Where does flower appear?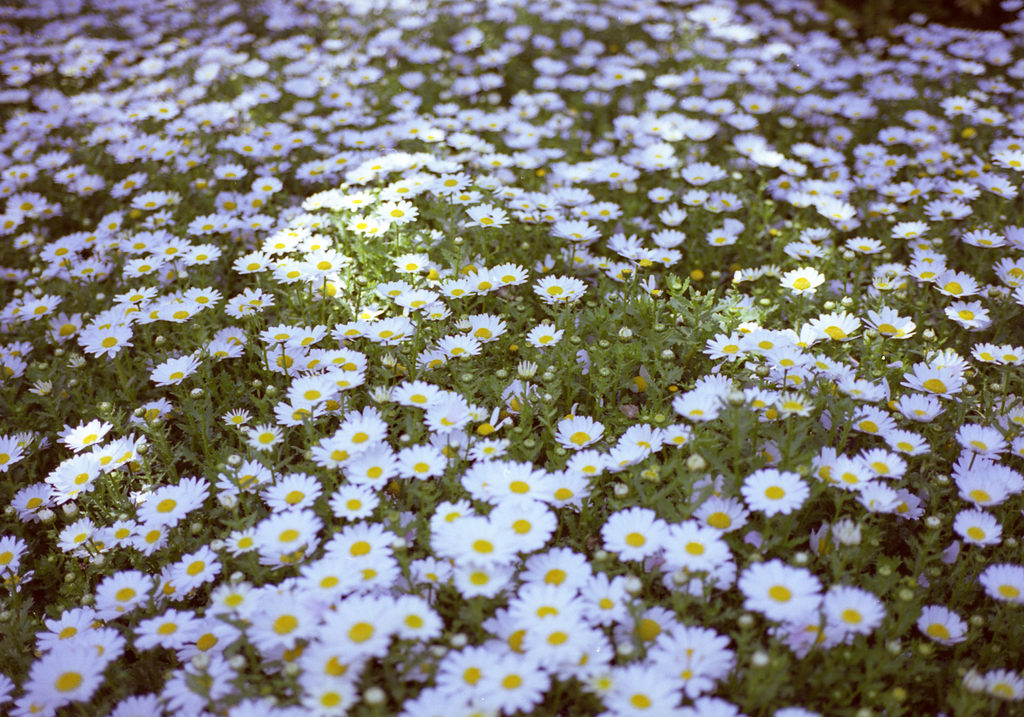
Appears at rect(142, 477, 198, 532).
